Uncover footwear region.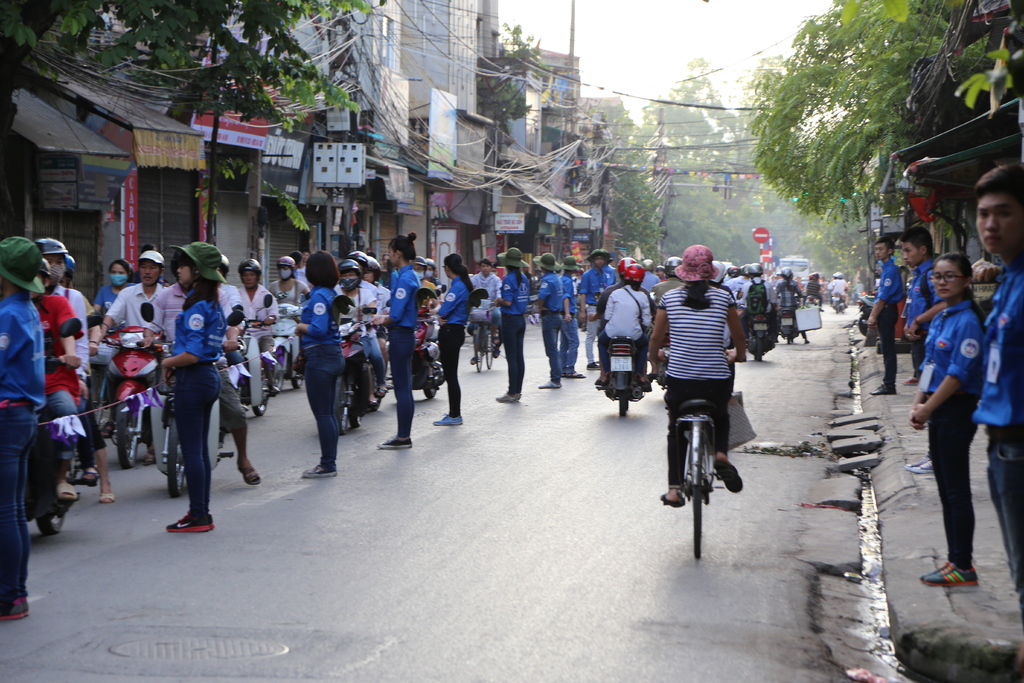
Uncovered: <box>924,557,956,582</box>.
